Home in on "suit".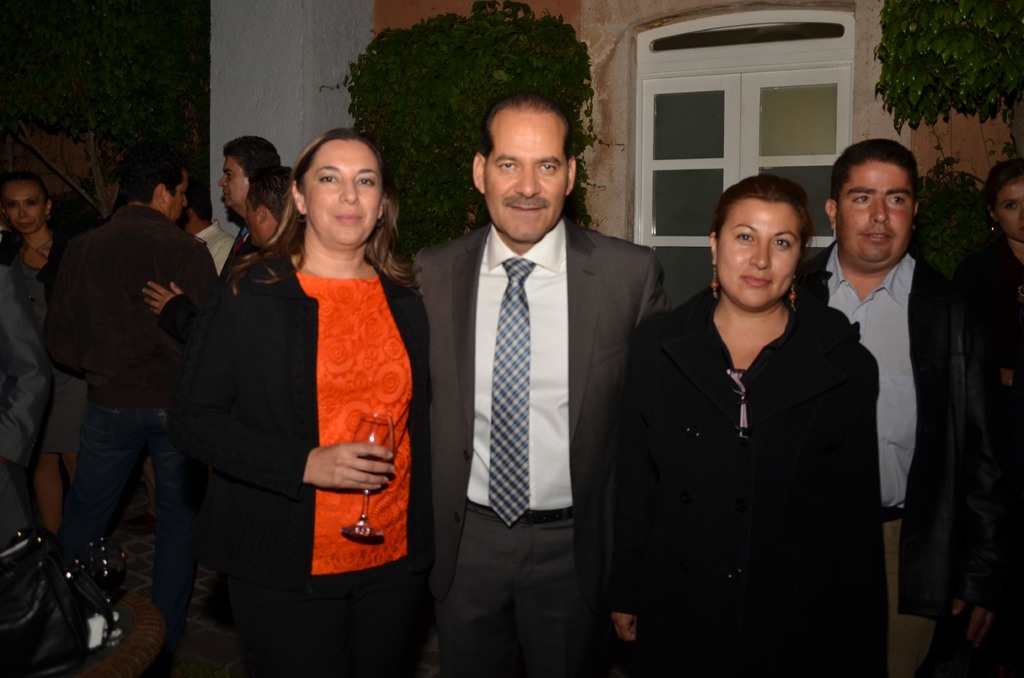
Homed in at box=[407, 210, 669, 677].
